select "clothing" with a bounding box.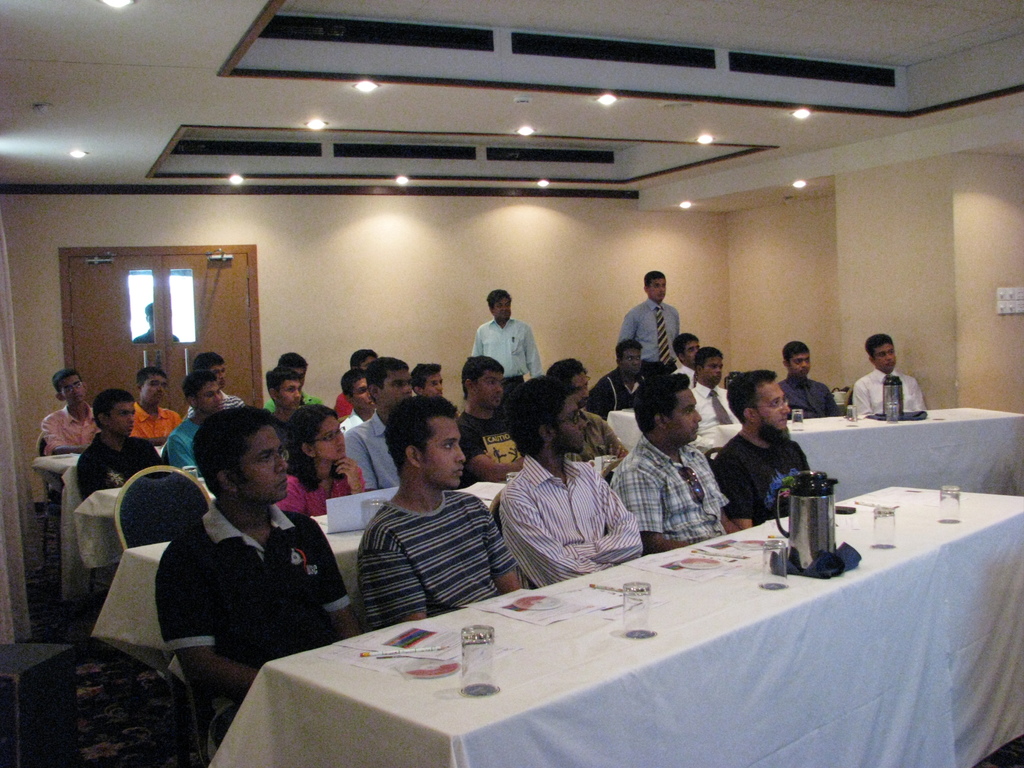
671,362,701,381.
